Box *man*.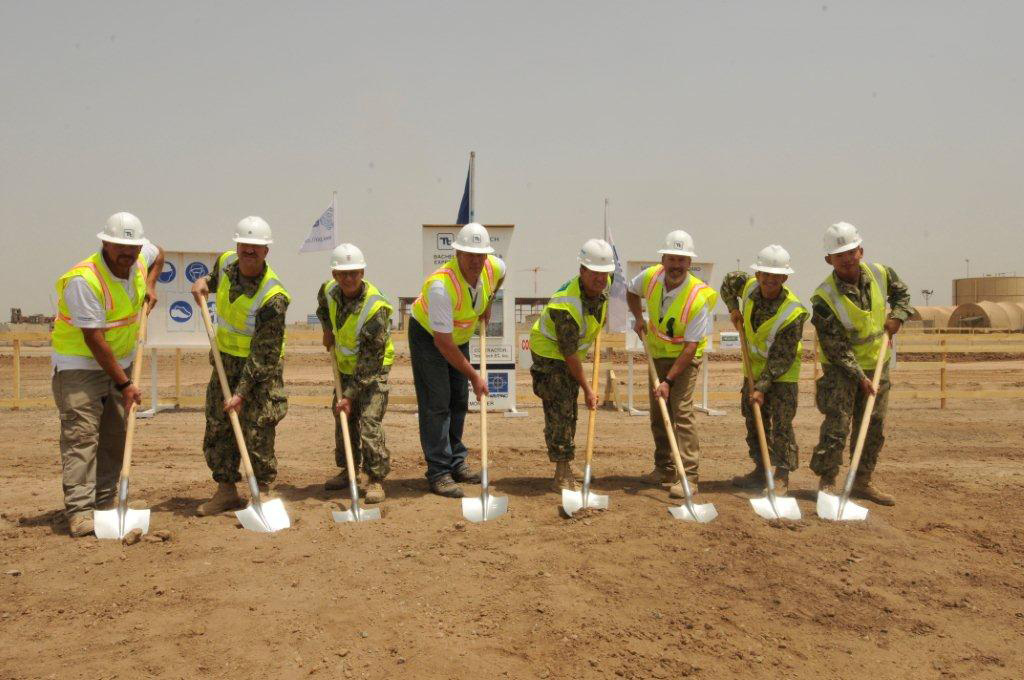
650 221 725 532.
